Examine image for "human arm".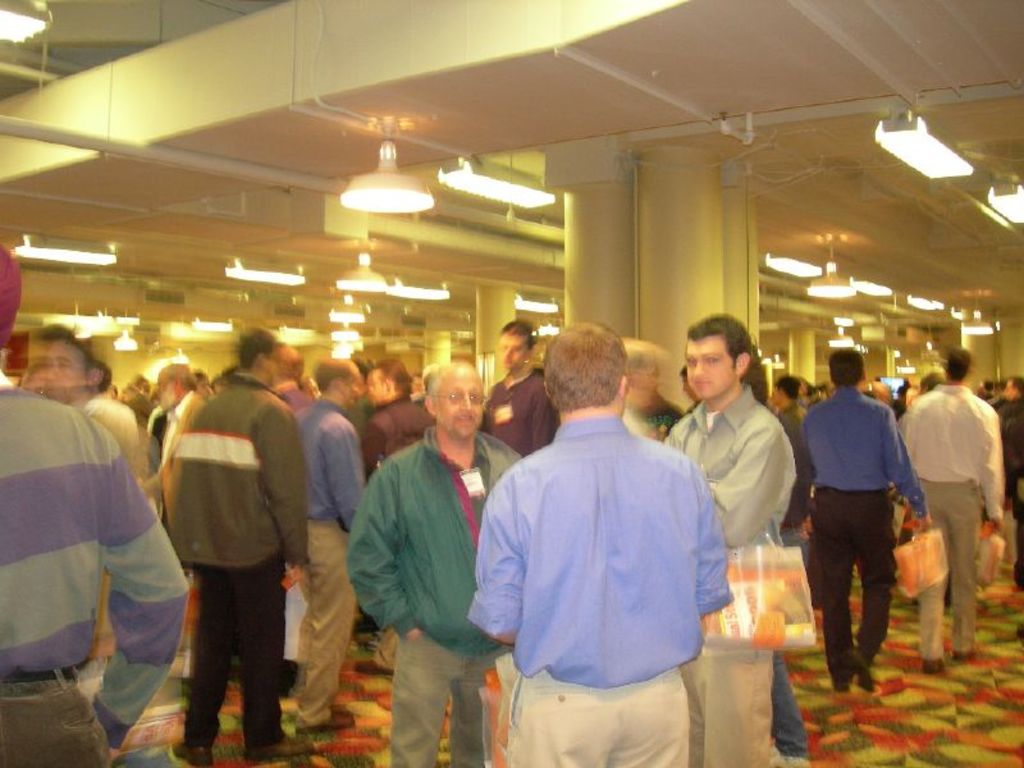
Examination result: select_region(250, 401, 311, 577).
